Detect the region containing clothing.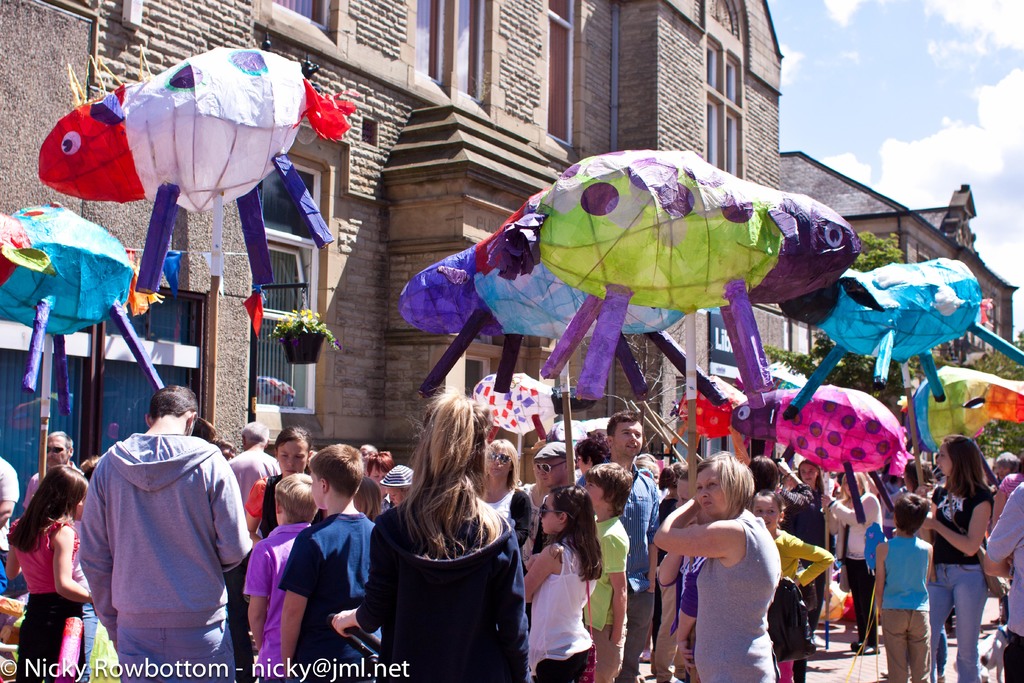
bbox=[20, 486, 108, 682].
